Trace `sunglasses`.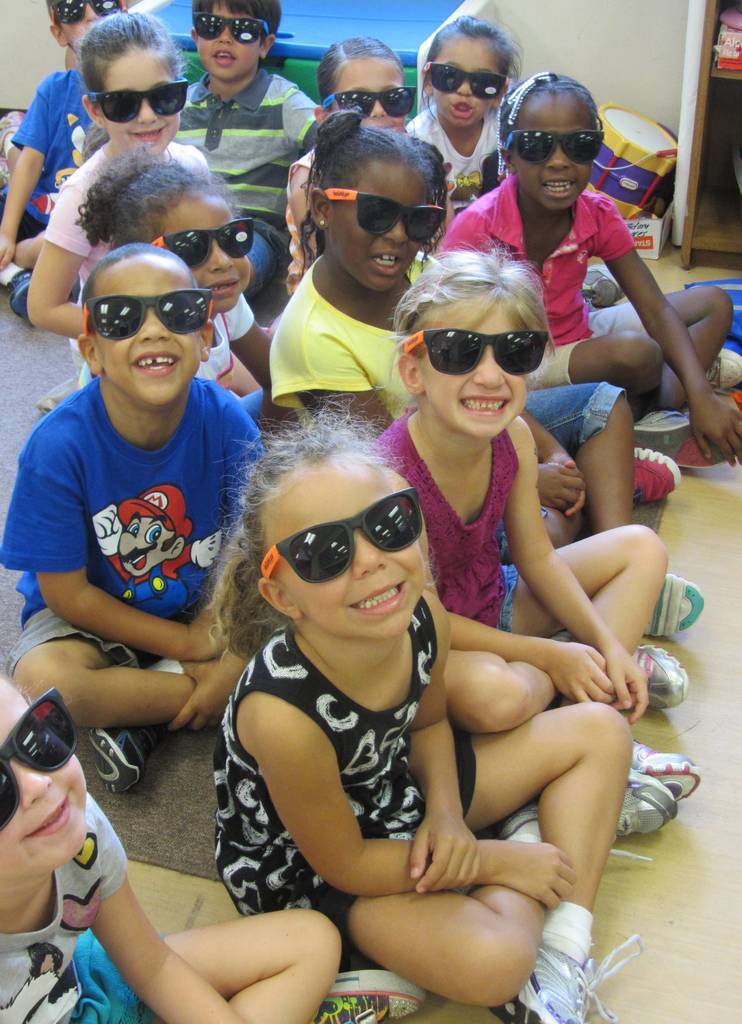
Traced to bbox(405, 330, 549, 373).
